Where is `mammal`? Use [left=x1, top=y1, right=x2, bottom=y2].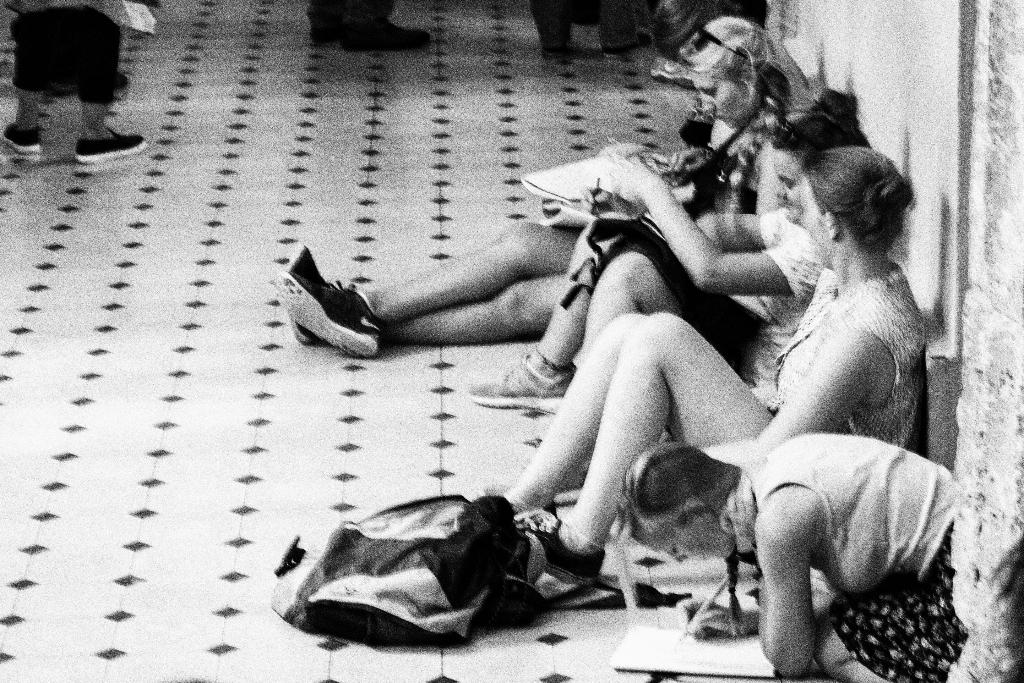
[left=0, top=0, right=147, bottom=167].
